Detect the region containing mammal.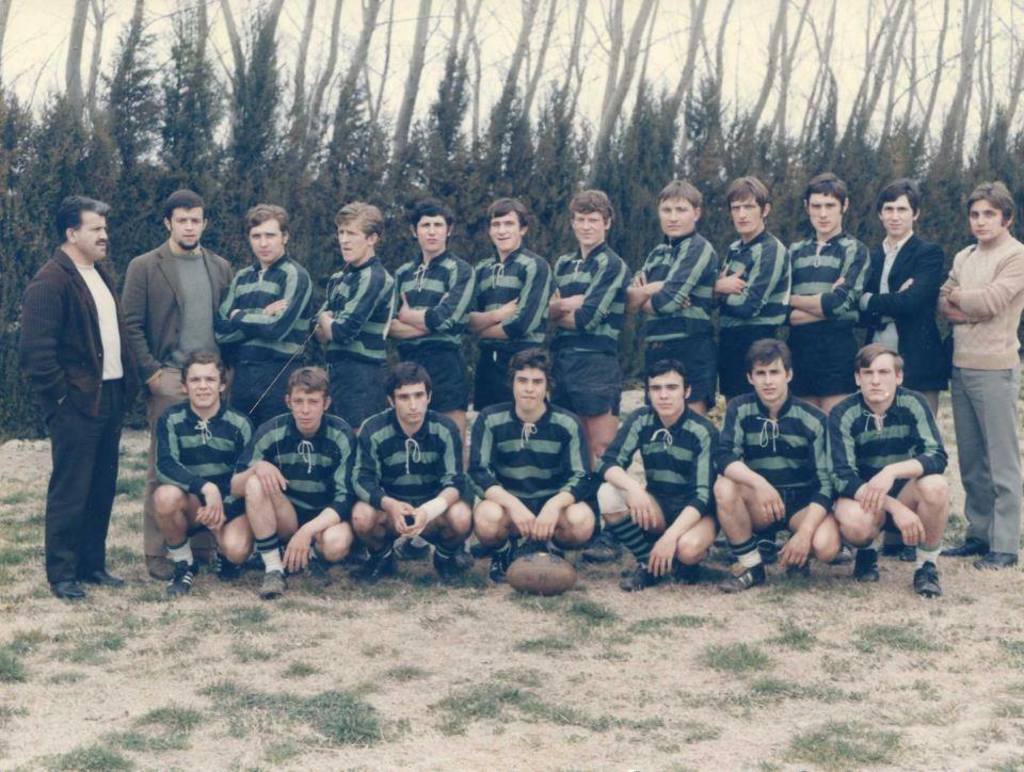
bbox(548, 191, 624, 557).
